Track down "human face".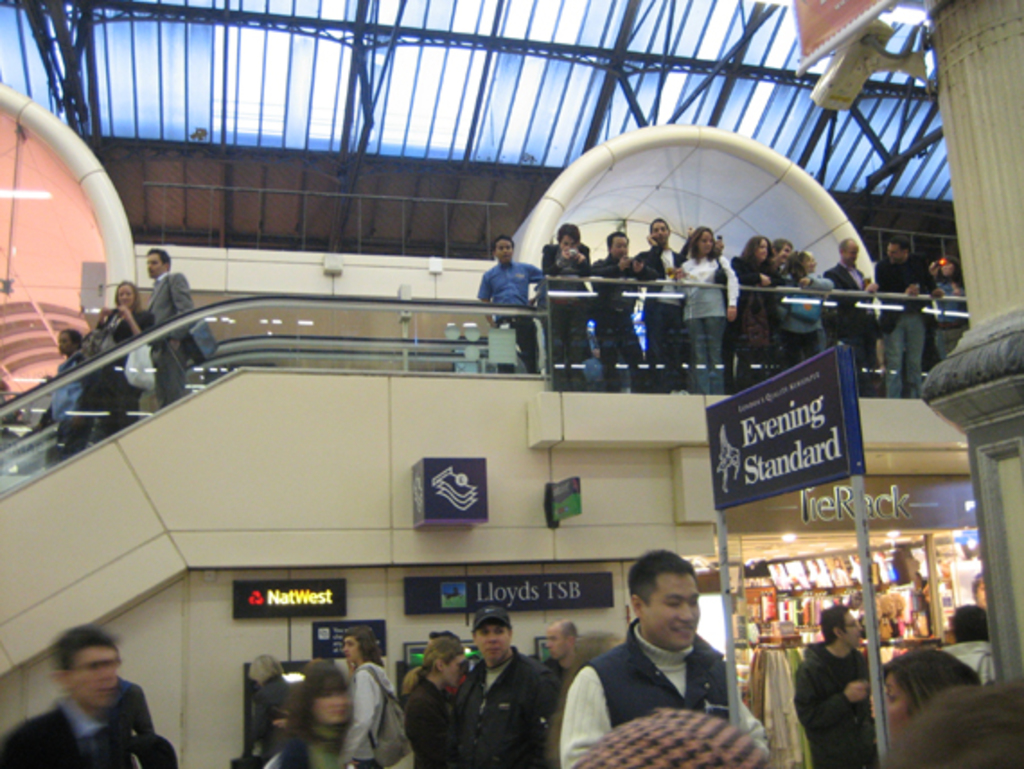
Tracked to 715 235 724 253.
